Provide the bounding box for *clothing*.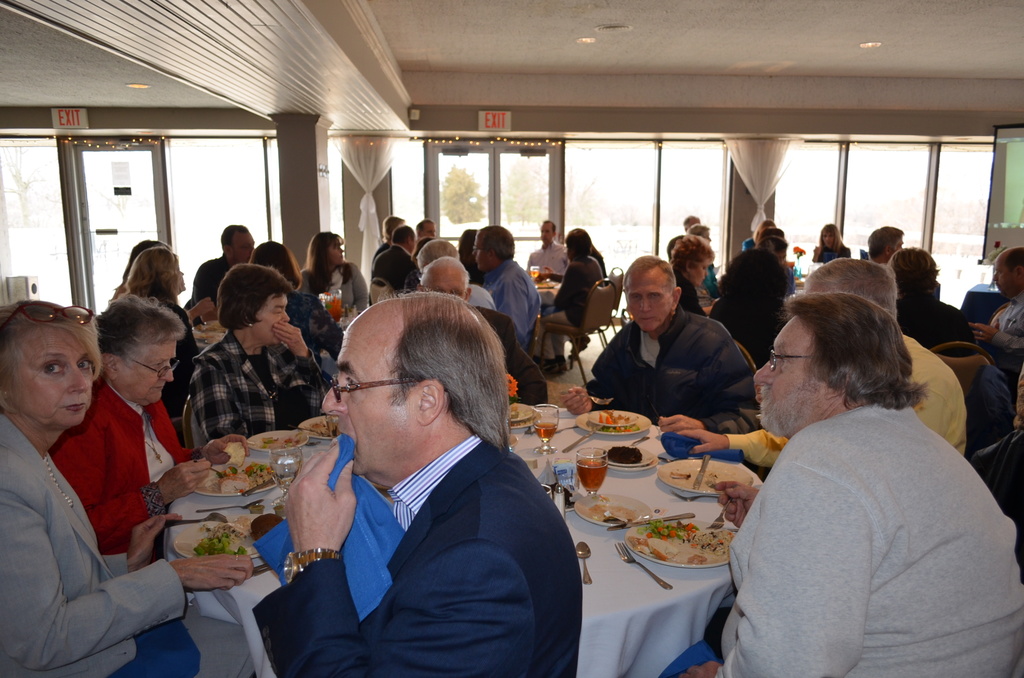
(left=524, top=232, right=570, bottom=275).
